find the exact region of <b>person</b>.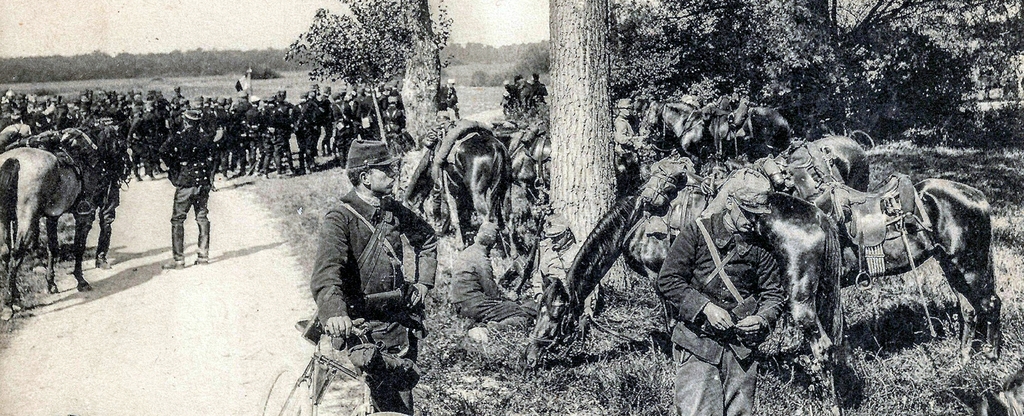
Exact region: rect(93, 145, 116, 279).
